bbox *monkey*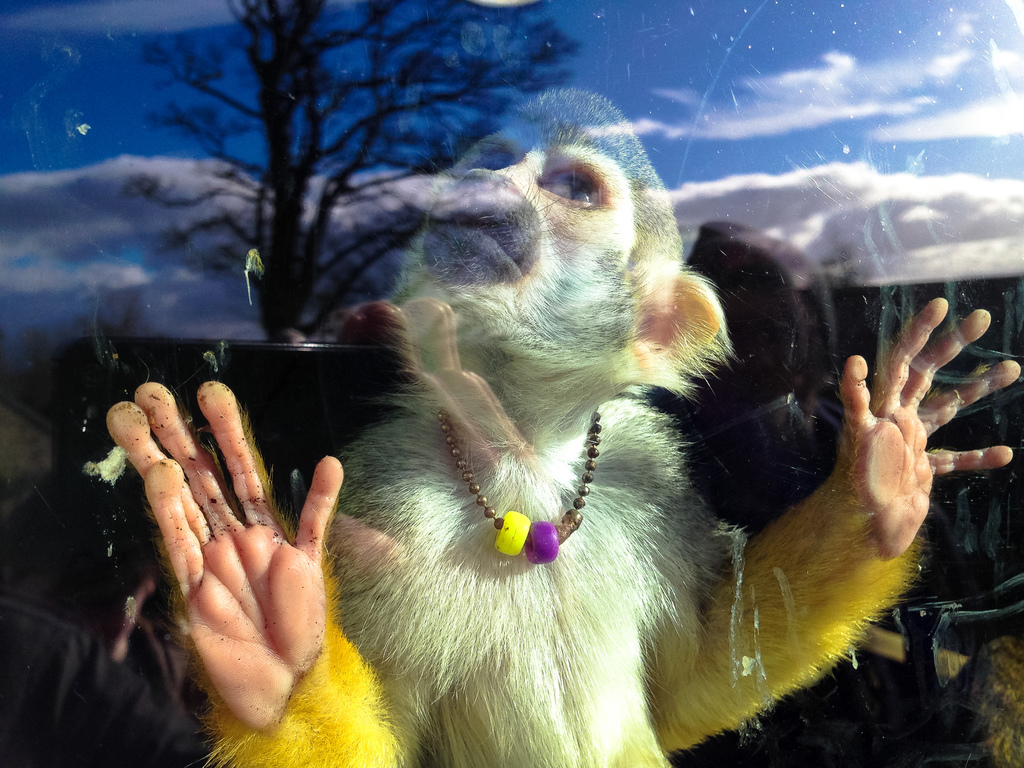
x1=104, y1=81, x2=1023, y2=767
